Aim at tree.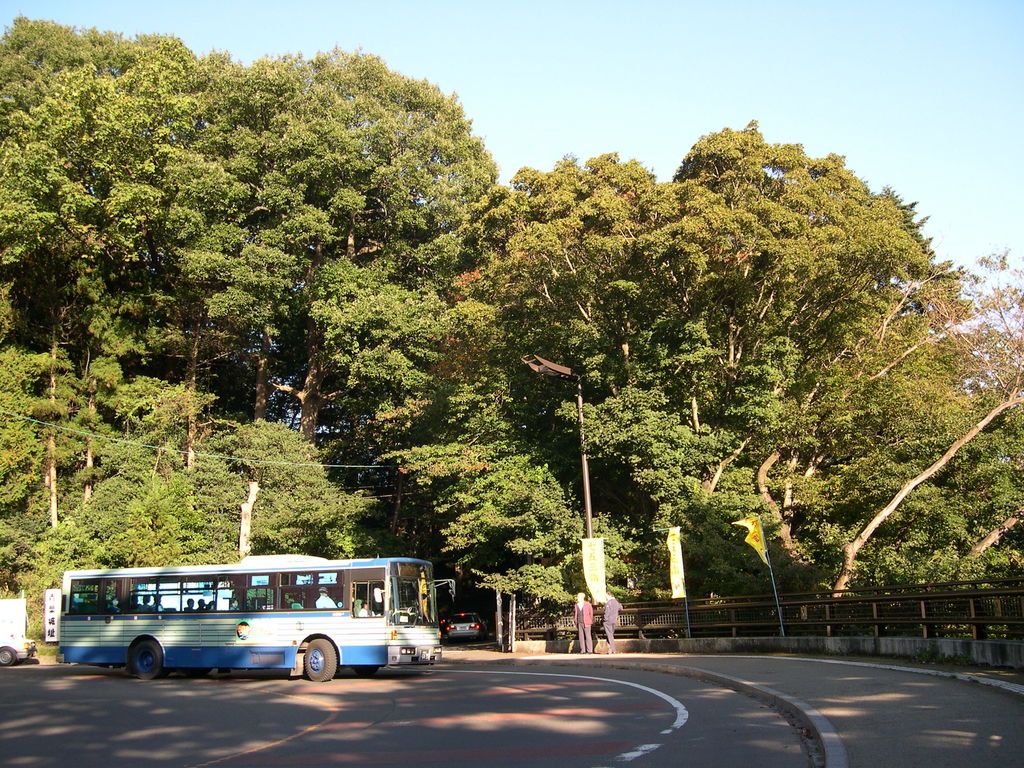
Aimed at 691/131/1002/644.
